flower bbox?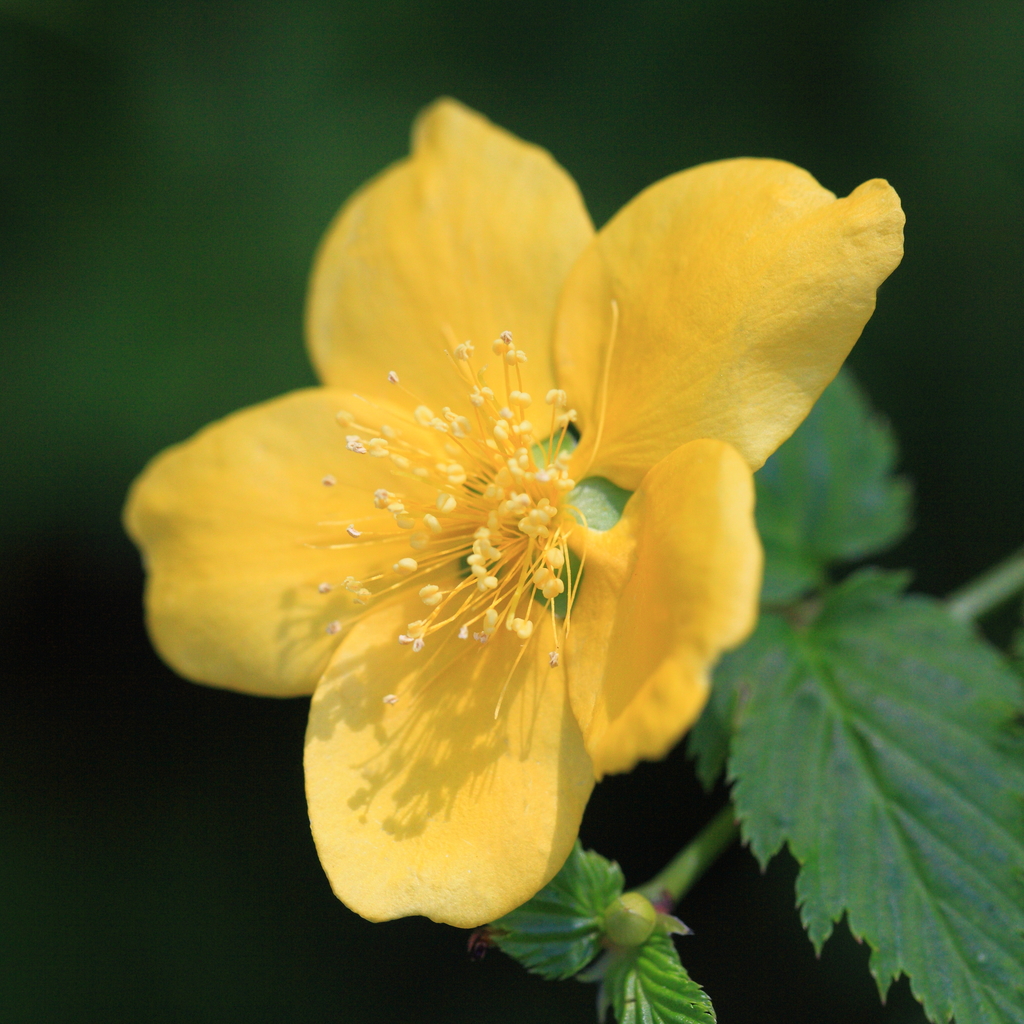
120,85,931,940
